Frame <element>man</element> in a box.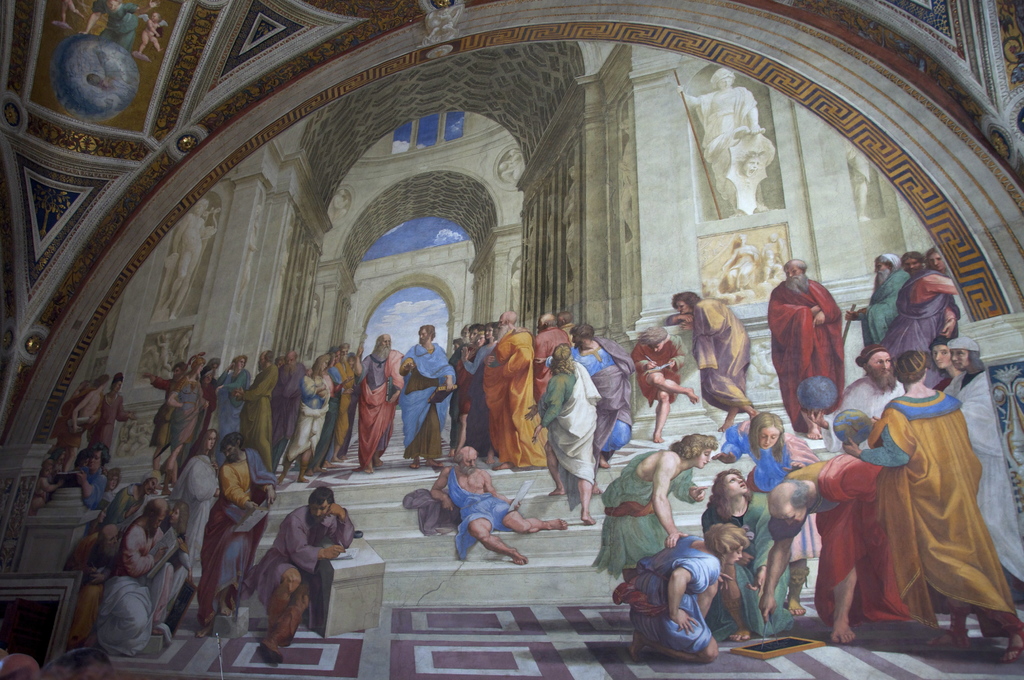
531, 309, 566, 382.
